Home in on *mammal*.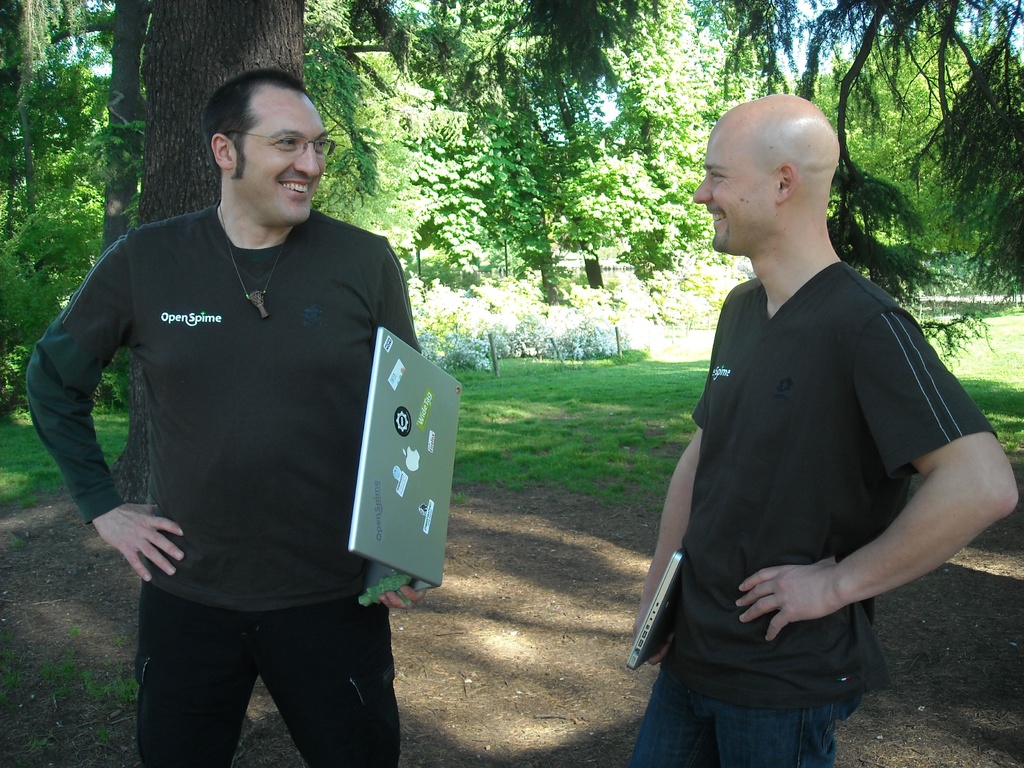
Homed in at x1=19, y1=76, x2=459, y2=713.
